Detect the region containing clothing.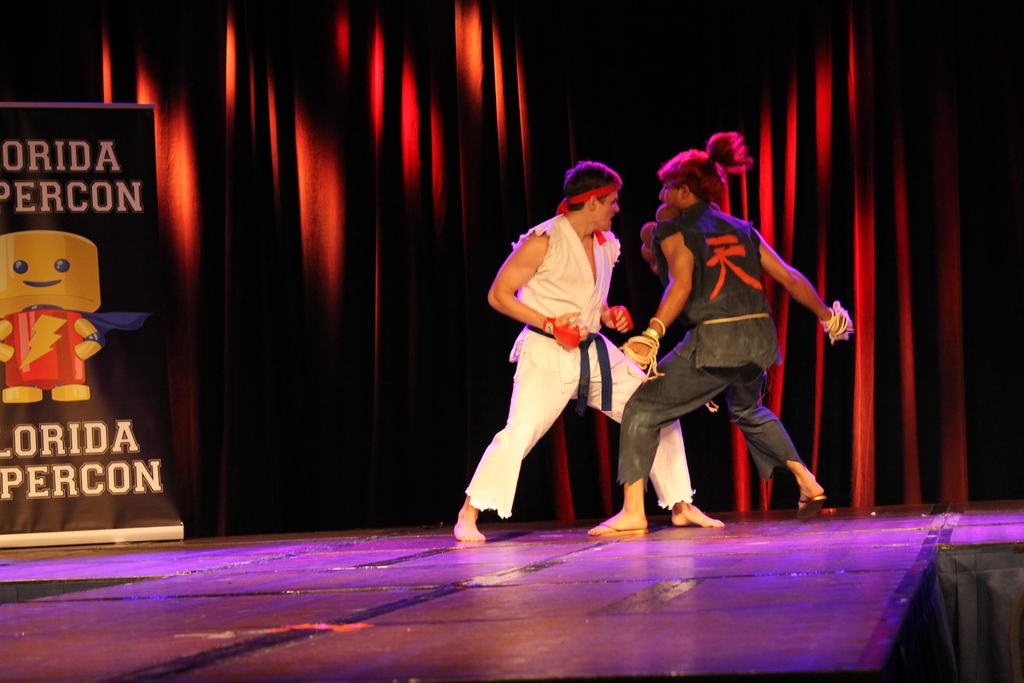
[0, 310, 99, 385].
